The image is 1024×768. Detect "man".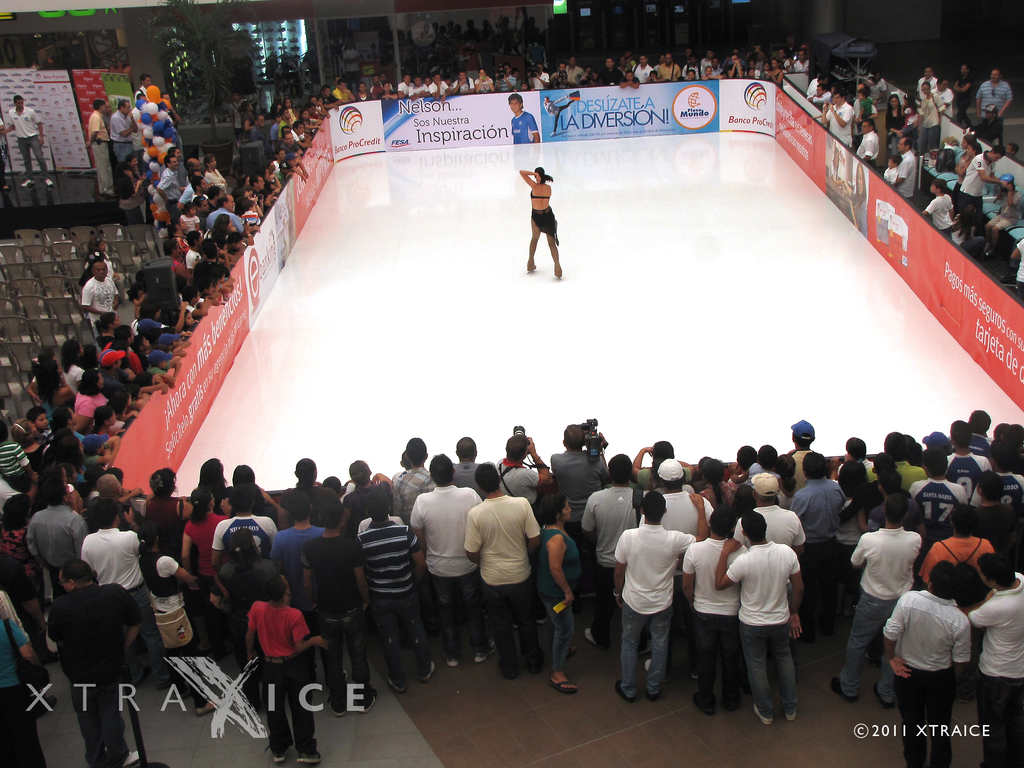
Detection: x1=723, y1=509, x2=826, y2=728.
